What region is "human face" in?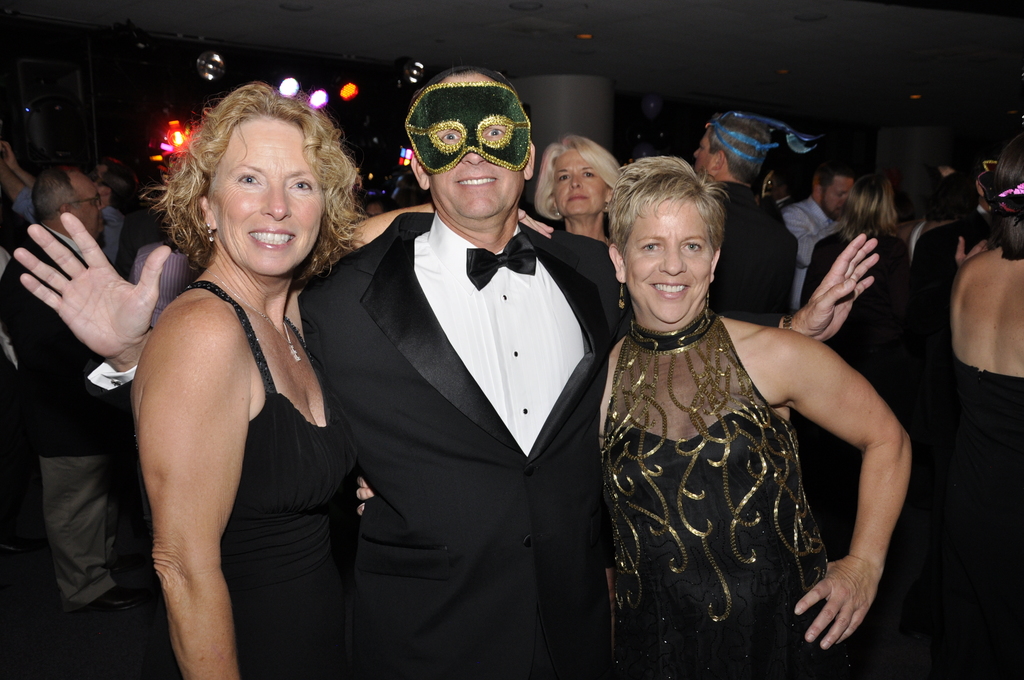
(623, 200, 713, 327).
